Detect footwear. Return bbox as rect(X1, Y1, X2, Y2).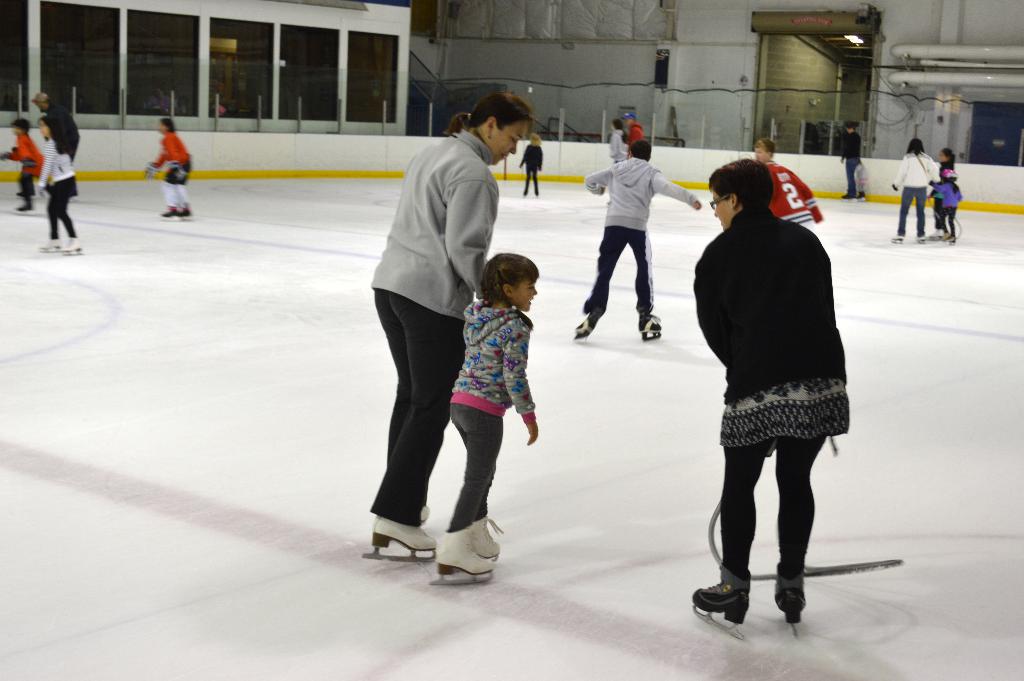
rect(938, 236, 956, 244).
